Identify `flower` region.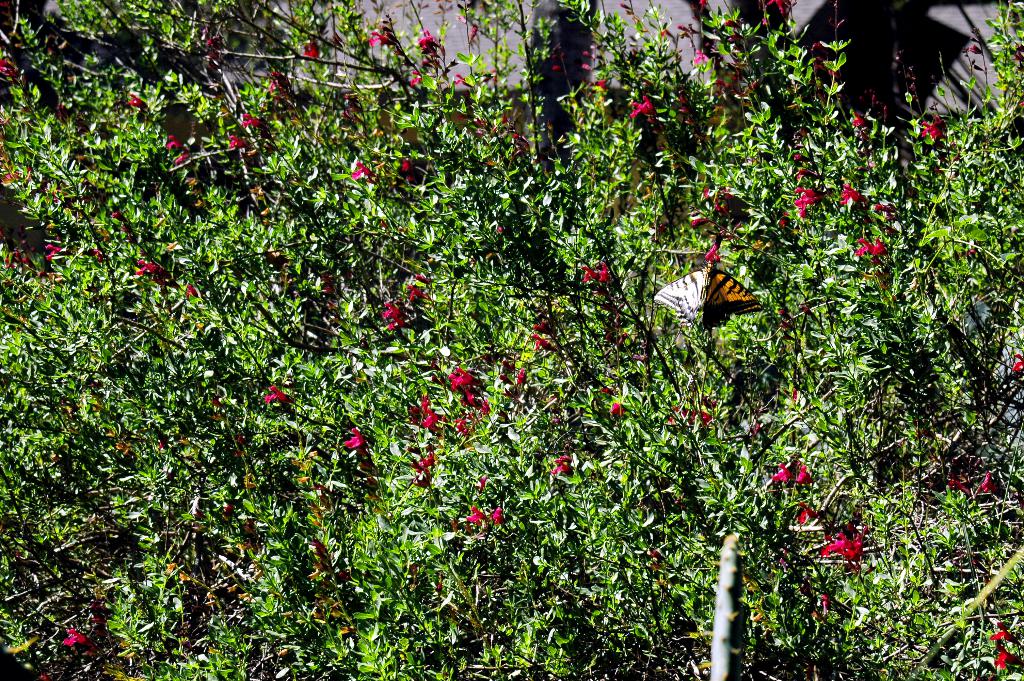
Region: x1=490, y1=505, x2=502, y2=524.
